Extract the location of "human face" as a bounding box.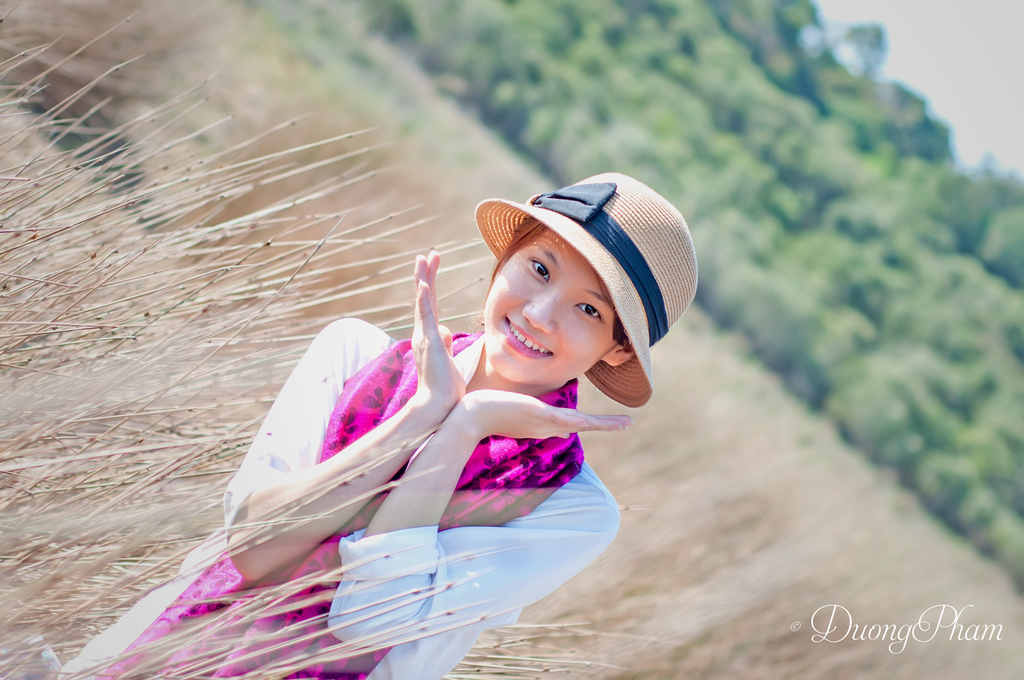
rect(483, 228, 614, 386).
